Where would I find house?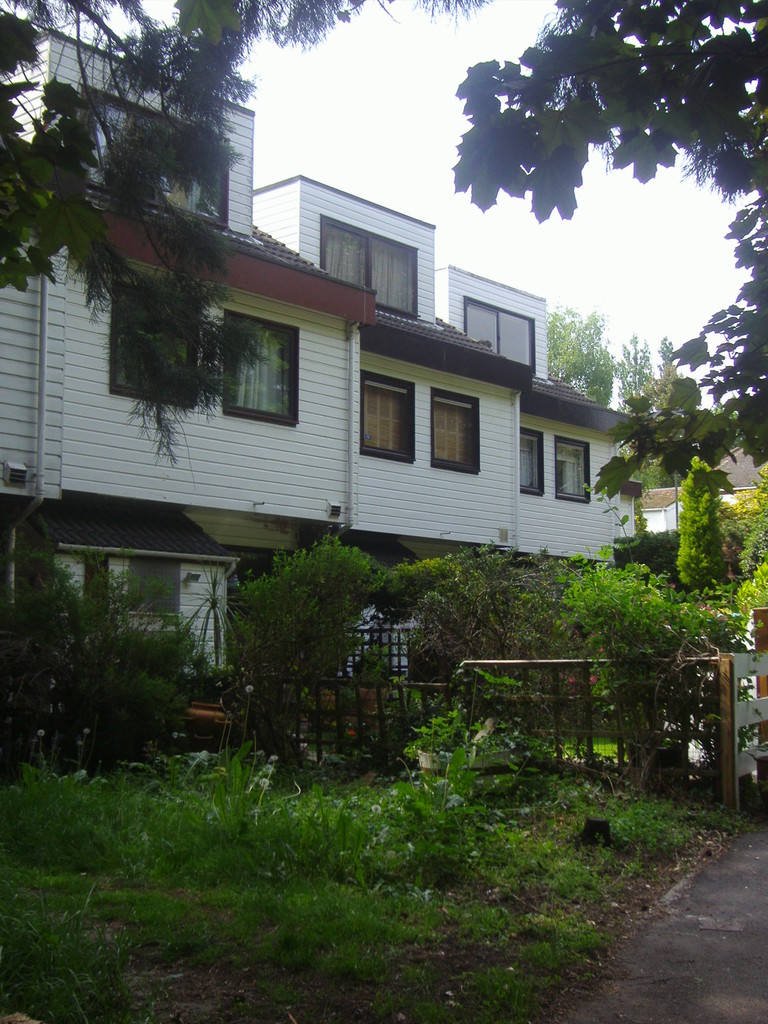
At region(253, 176, 535, 676).
